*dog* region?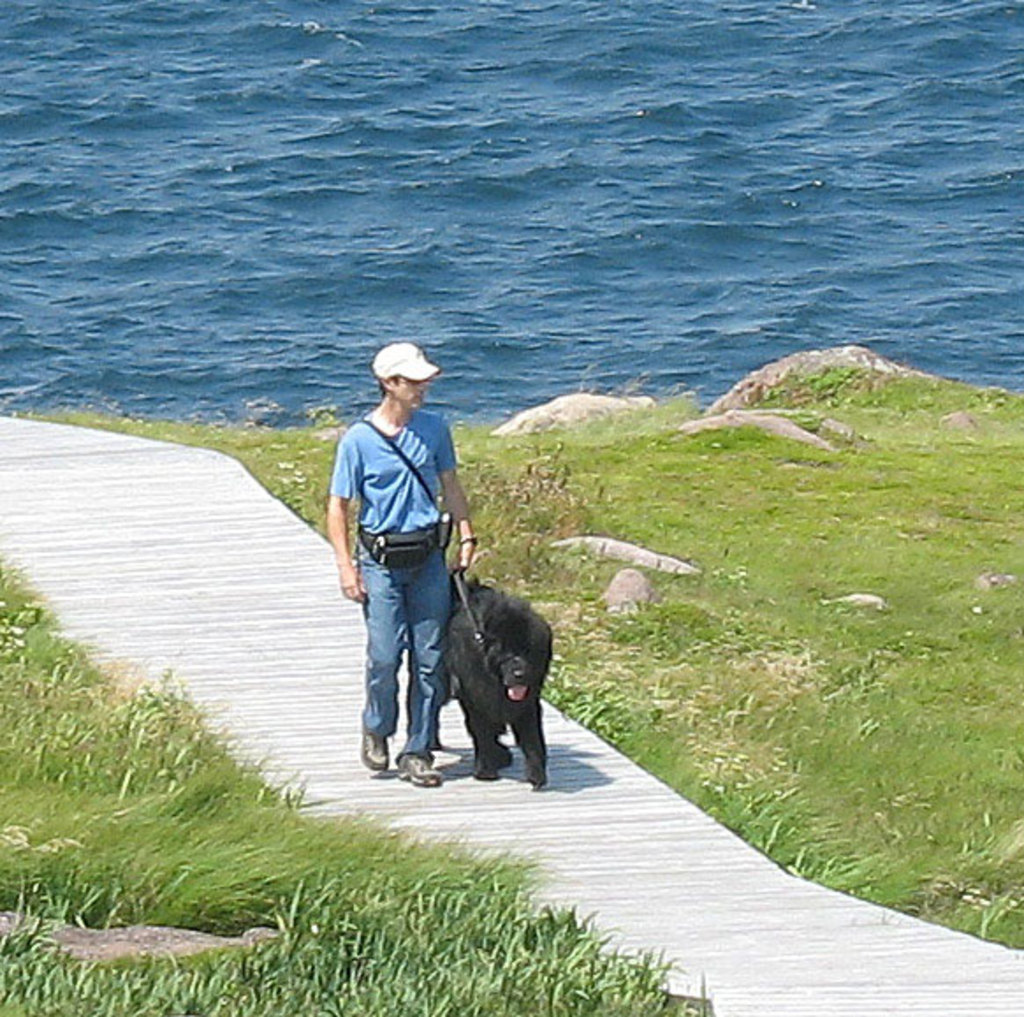
detection(443, 567, 554, 783)
